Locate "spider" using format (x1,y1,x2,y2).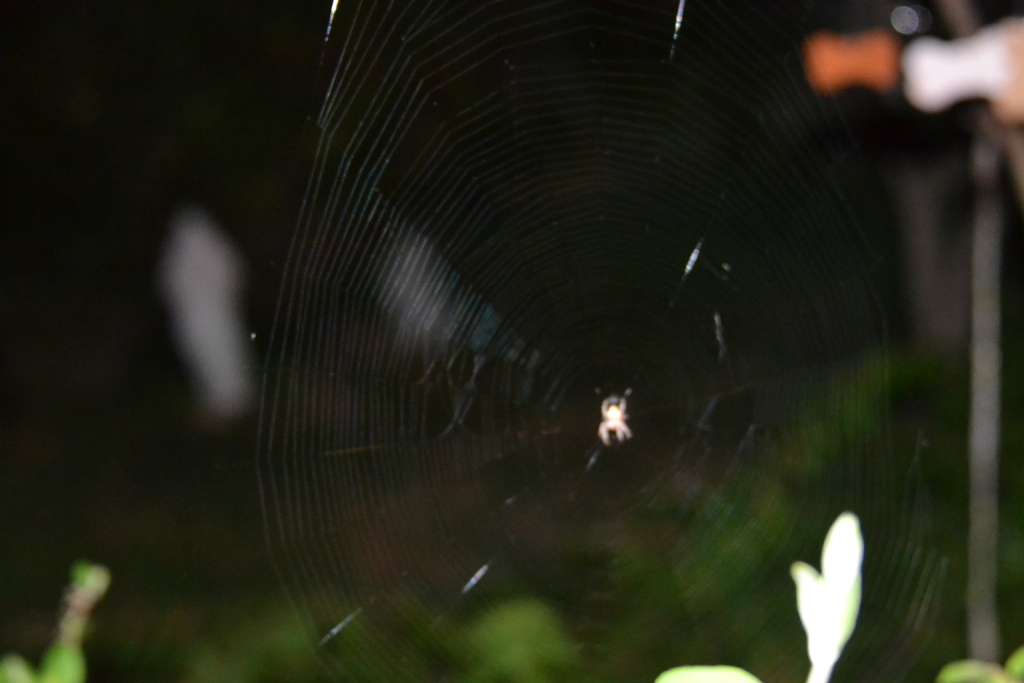
(595,399,632,446).
